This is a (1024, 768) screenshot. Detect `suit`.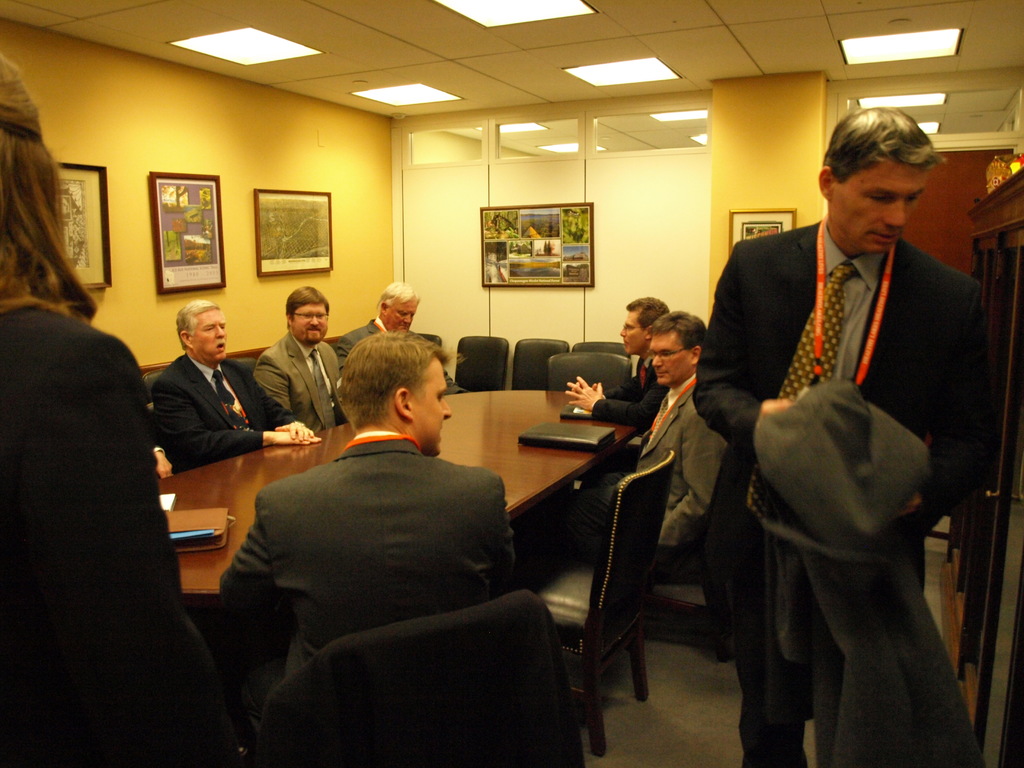
215, 428, 520, 675.
